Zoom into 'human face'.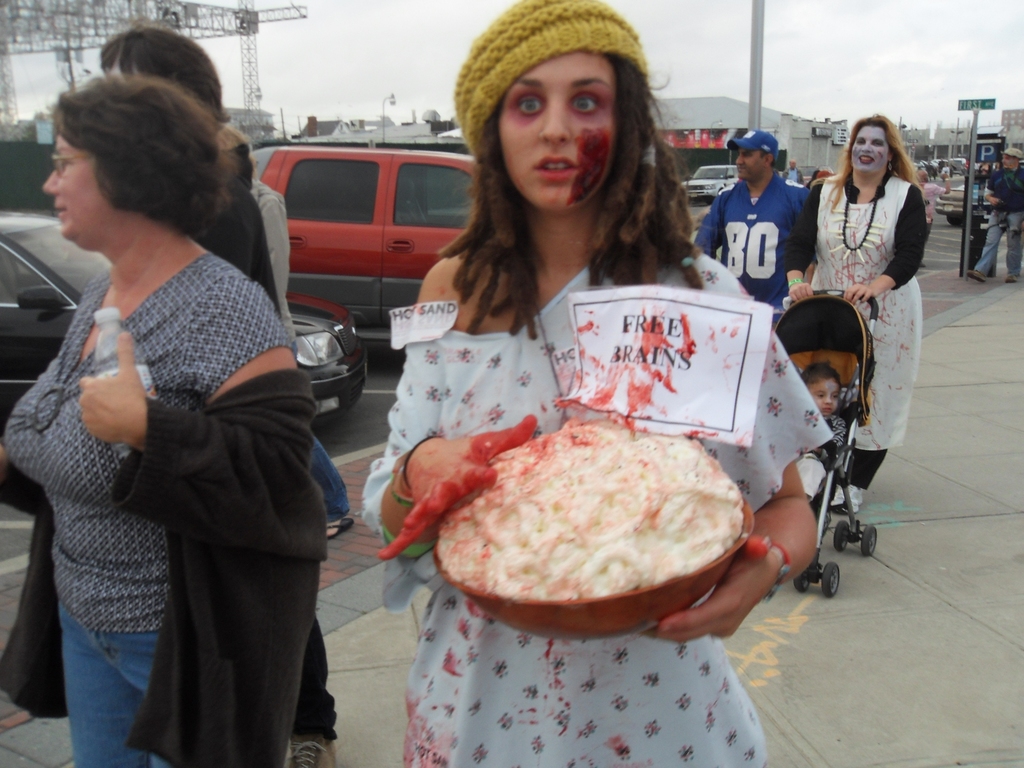
Zoom target: Rect(1002, 155, 1017, 169).
